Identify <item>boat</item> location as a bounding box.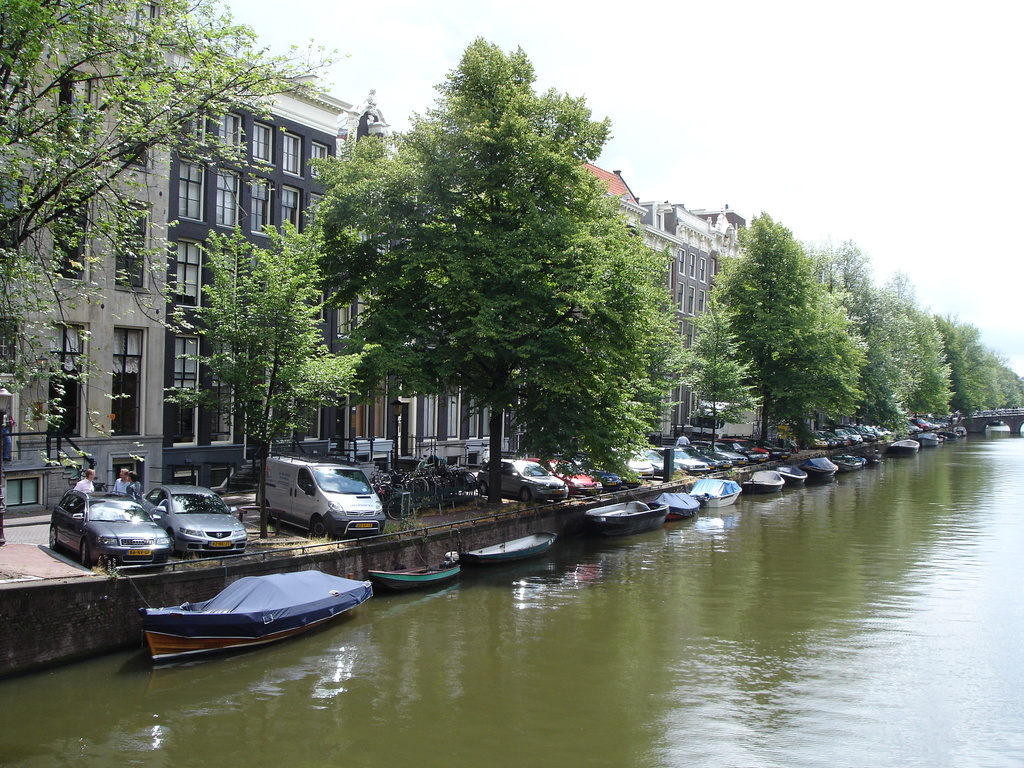
743, 470, 781, 498.
